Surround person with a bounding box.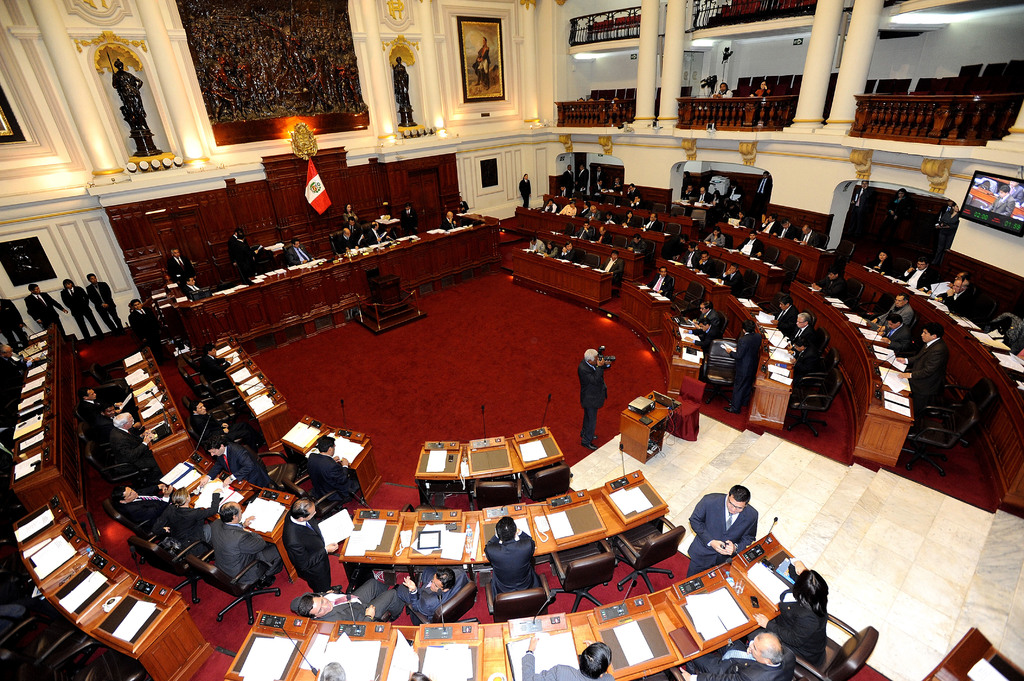
box=[112, 54, 147, 115].
